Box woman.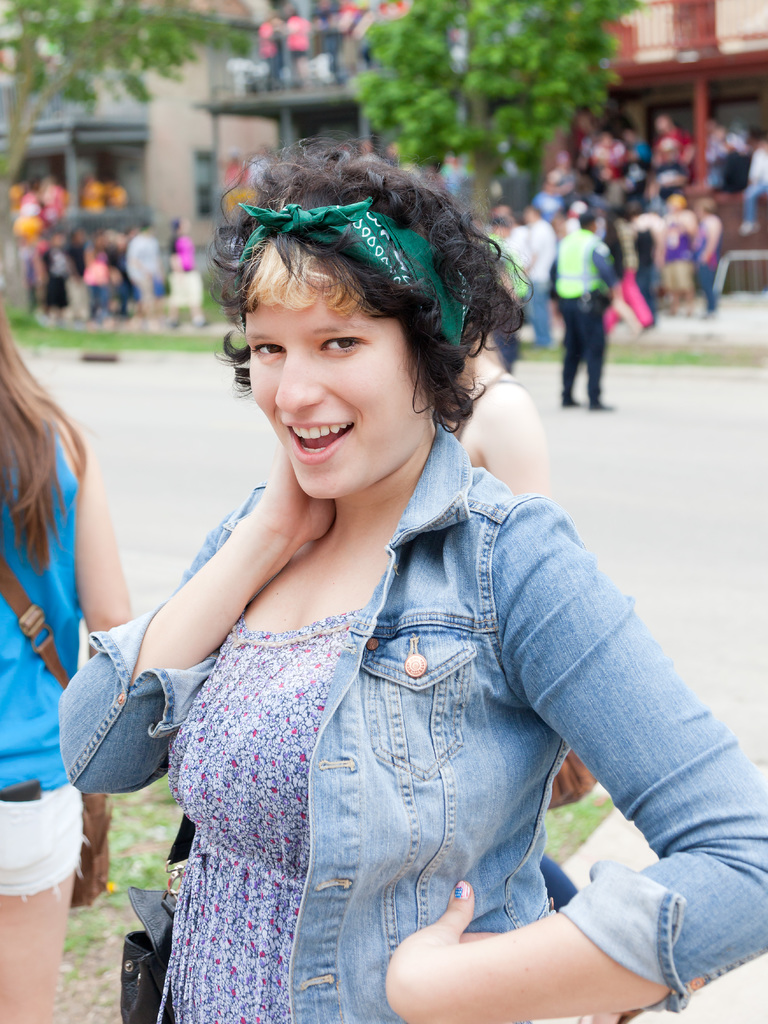
<bbox>68, 141, 714, 1000</bbox>.
